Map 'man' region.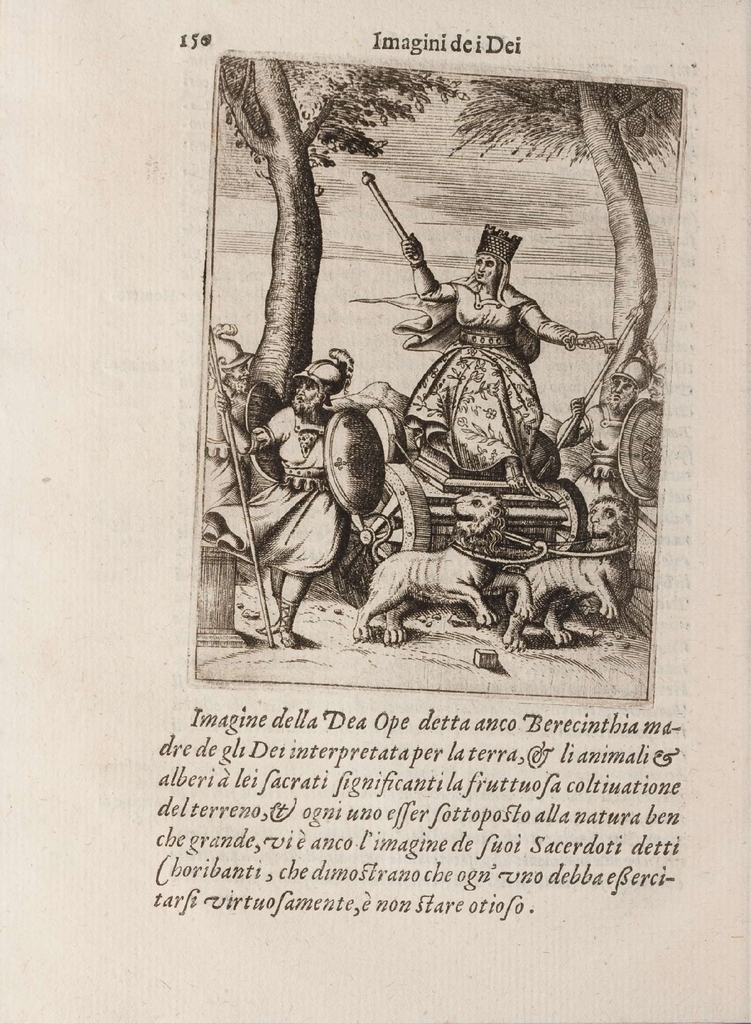
Mapped to {"x1": 200, "y1": 344, "x2": 384, "y2": 654}.
